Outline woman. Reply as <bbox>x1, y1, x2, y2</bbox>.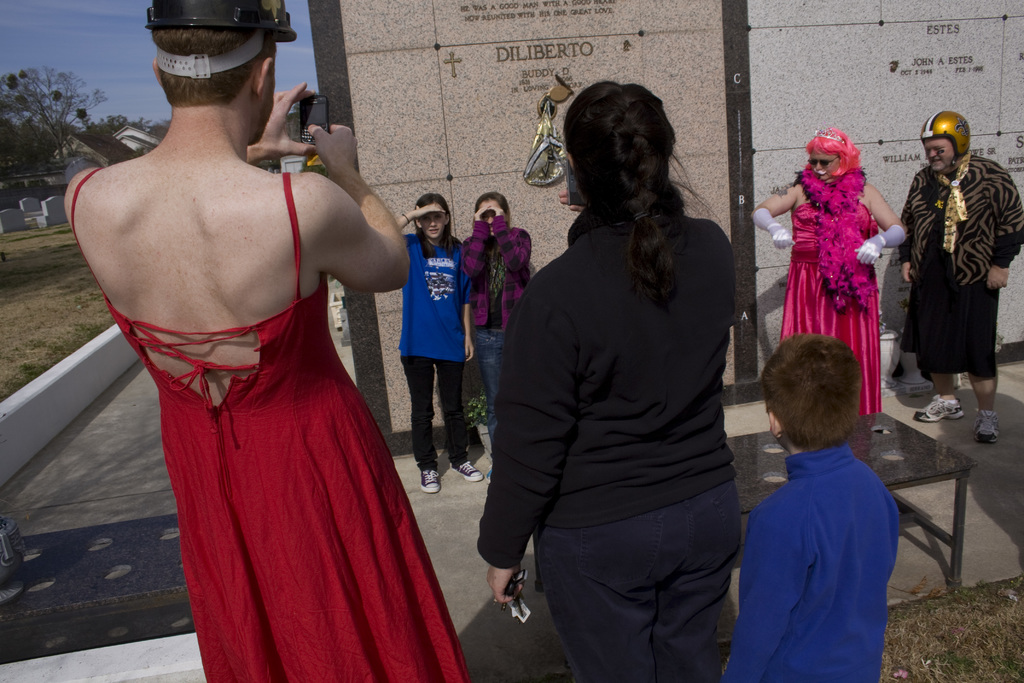
<bbox>490, 57, 765, 682</bbox>.
